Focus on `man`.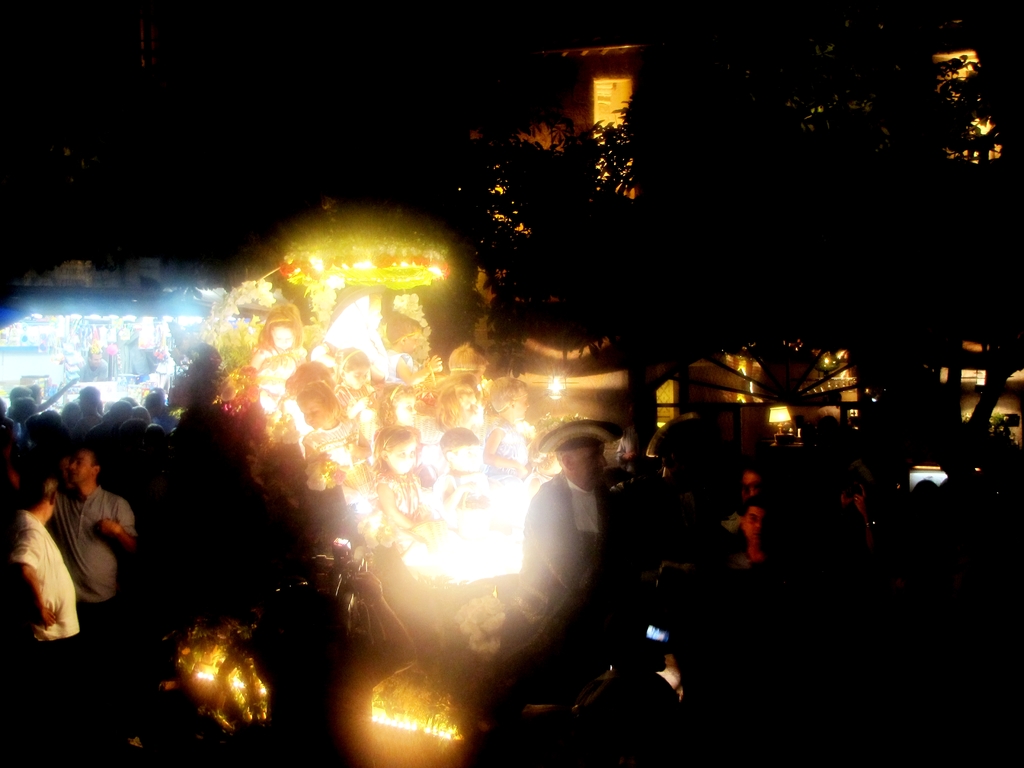
Focused at <box>0,447,138,644</box>.
